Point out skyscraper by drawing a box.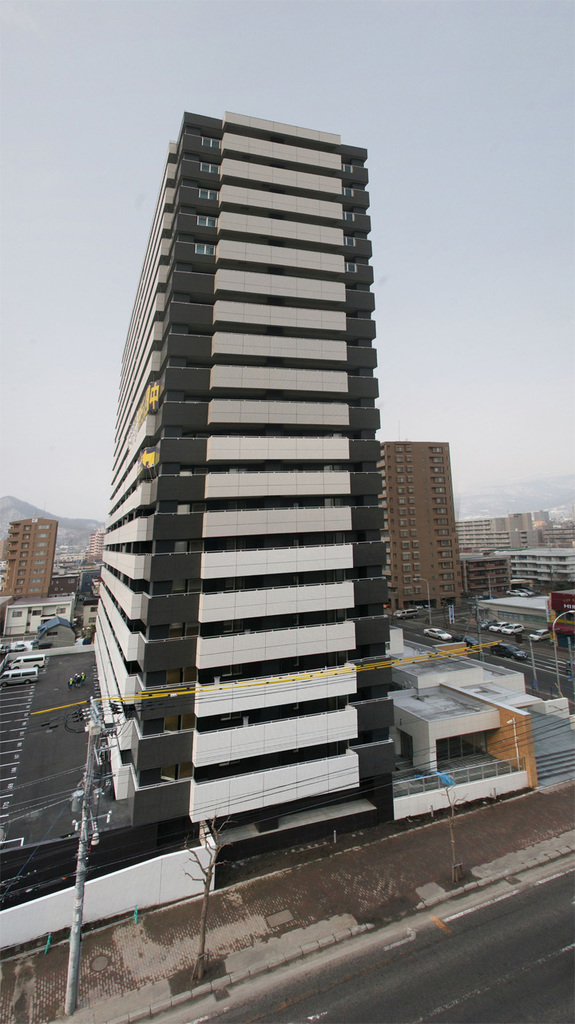
[left=63, top=112, right=437, bottom=906].
